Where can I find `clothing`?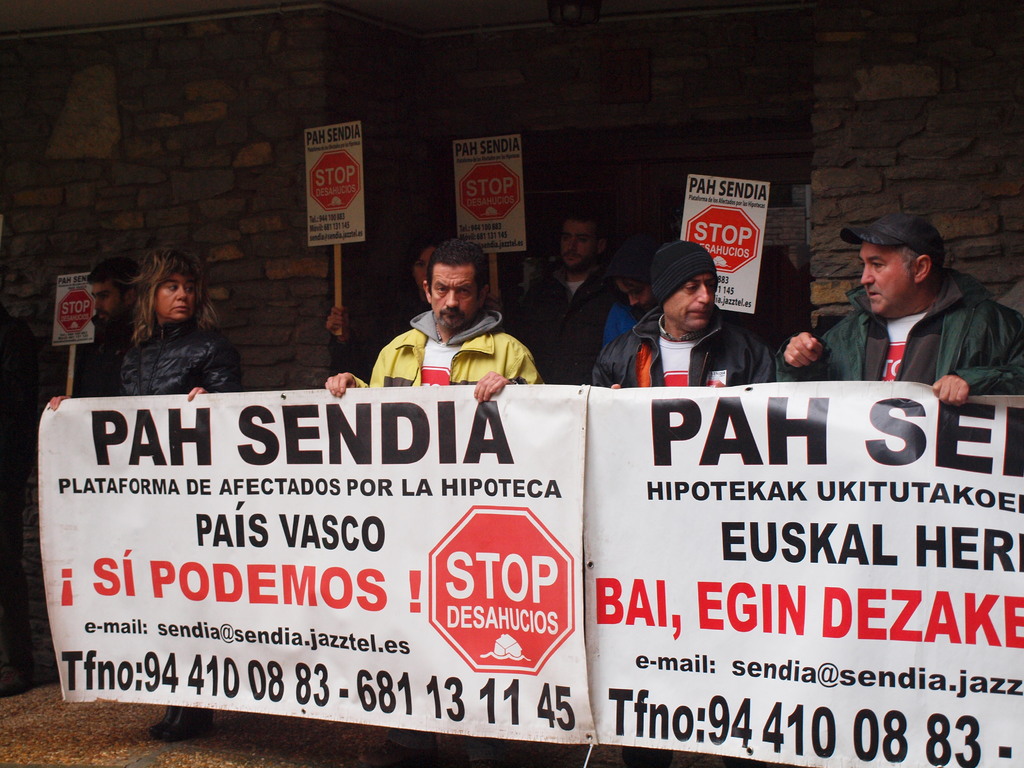
You can find it at BBox(515, 256, 620, 381).
